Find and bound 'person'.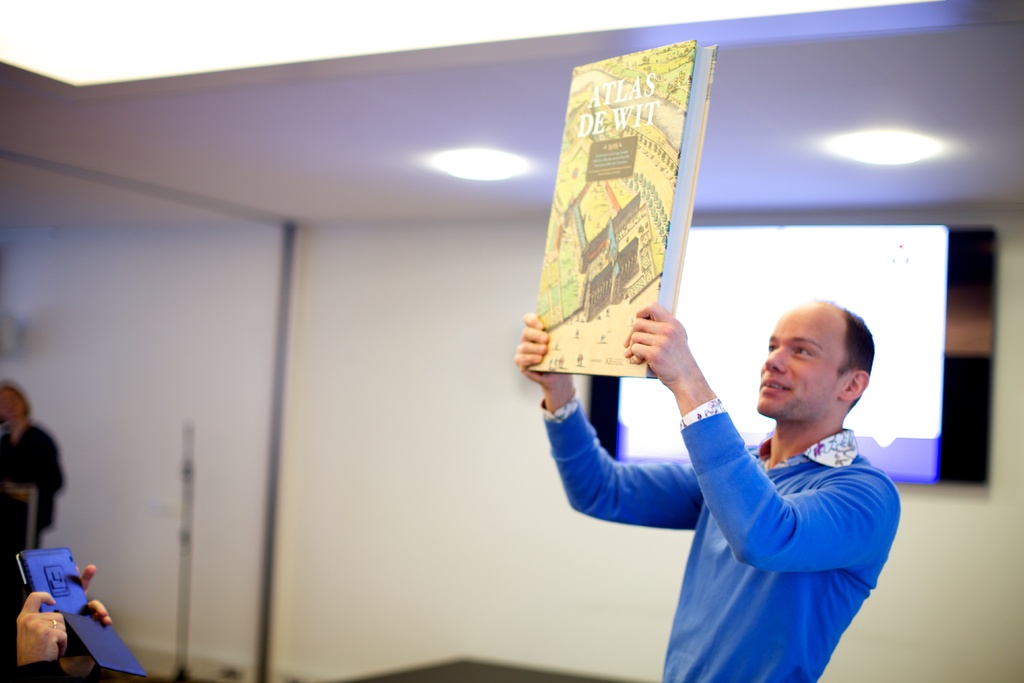
Bound: (0, 382, 68, 572).
